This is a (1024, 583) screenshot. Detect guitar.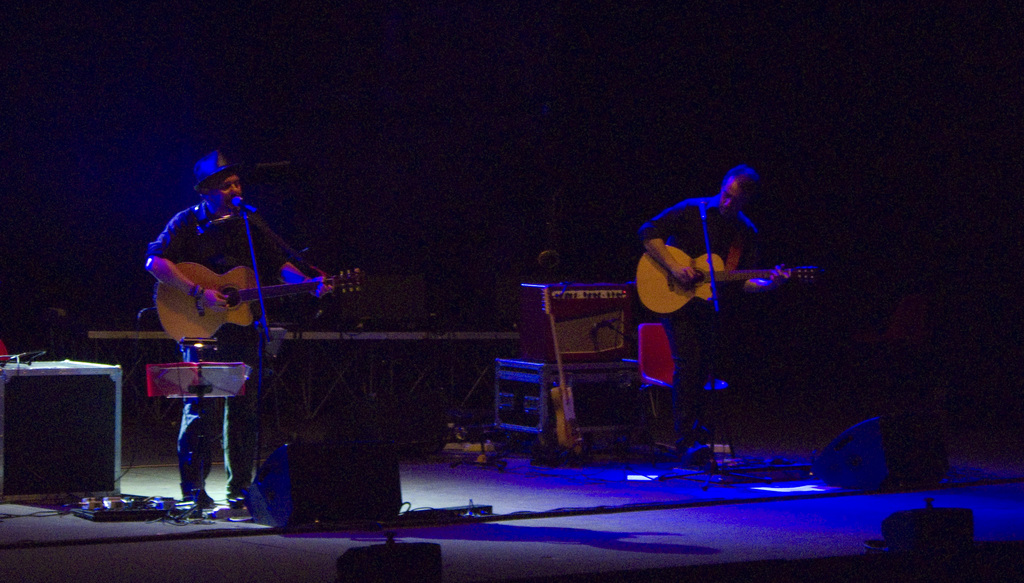
(153,257,371,344).
